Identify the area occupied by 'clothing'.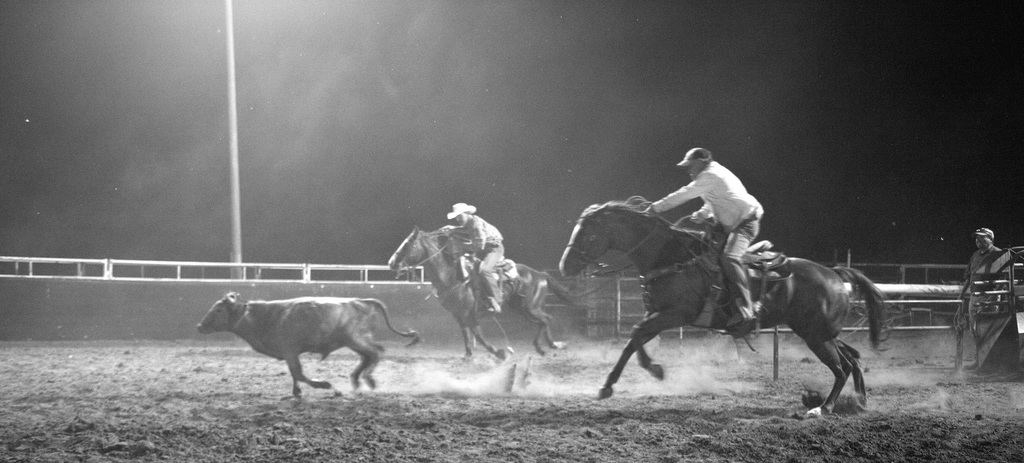
Area: bbox(964, 246, 997, 352).
